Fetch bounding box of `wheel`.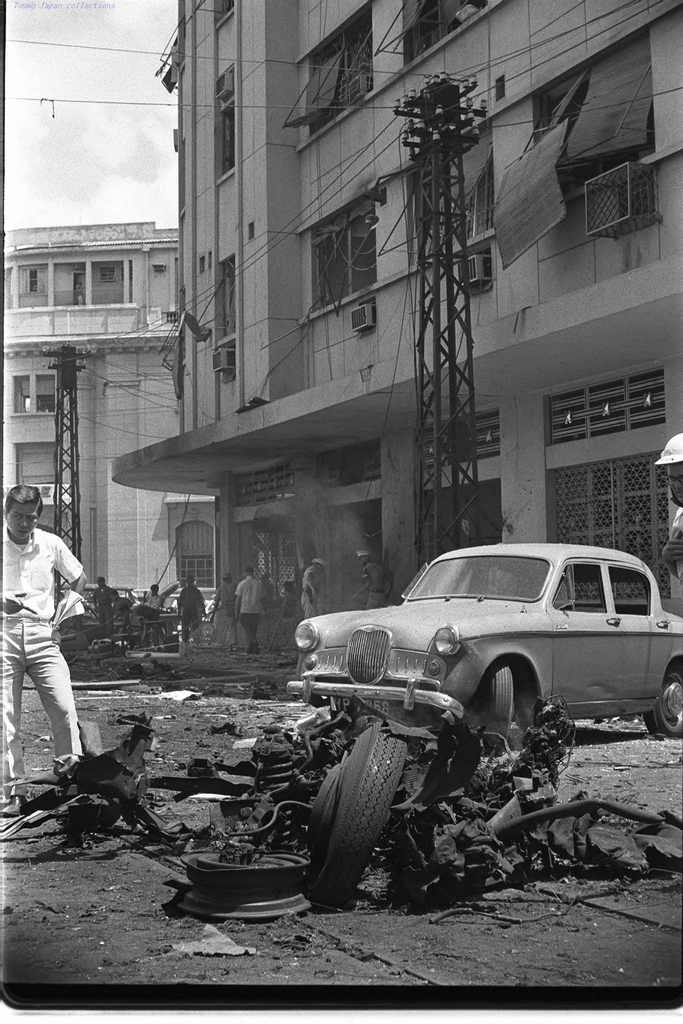
Bbox: bbox=[300, 726, 400, 903].
